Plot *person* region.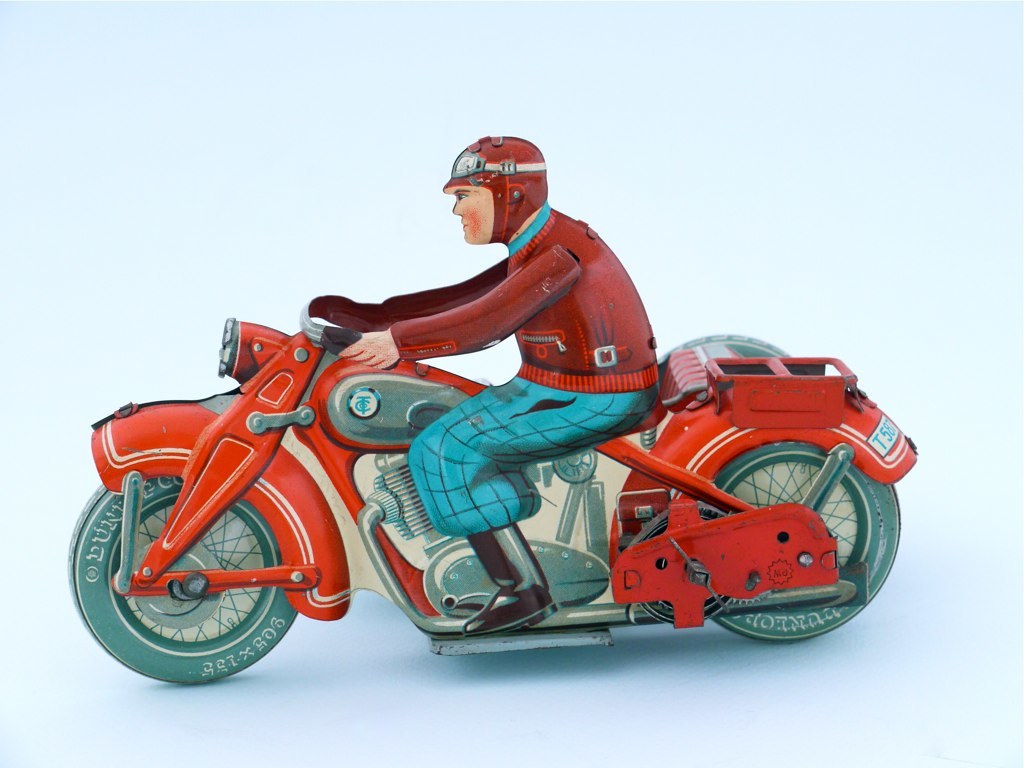
Plotted at 339, 128, 667, 632.
